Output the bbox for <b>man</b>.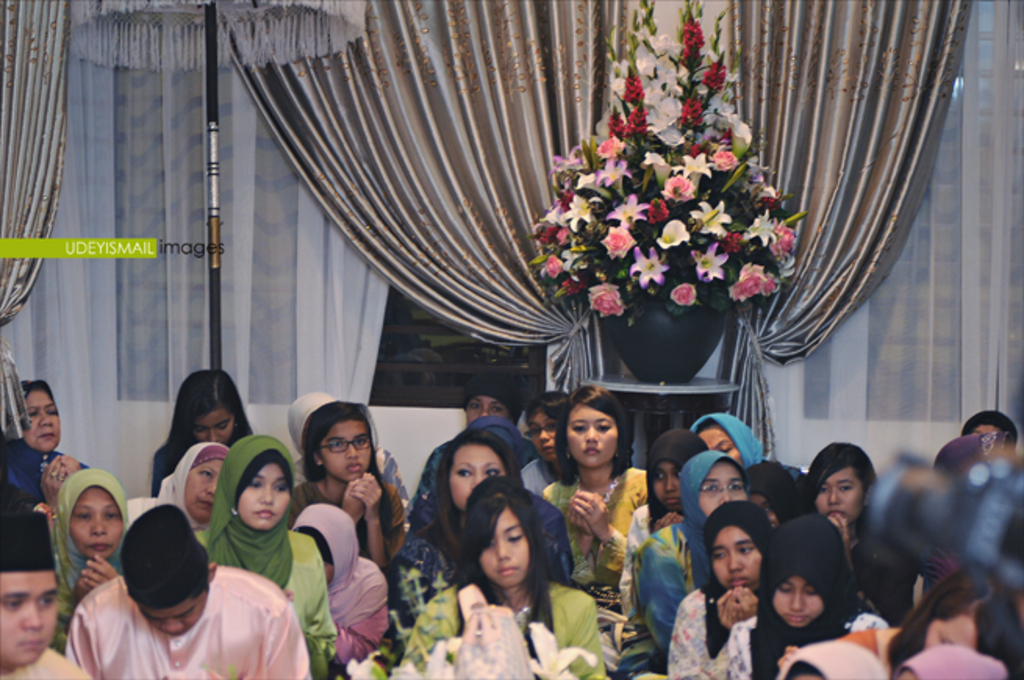
pyautogui.locateOnScreen(0, 511, 89, 678).
